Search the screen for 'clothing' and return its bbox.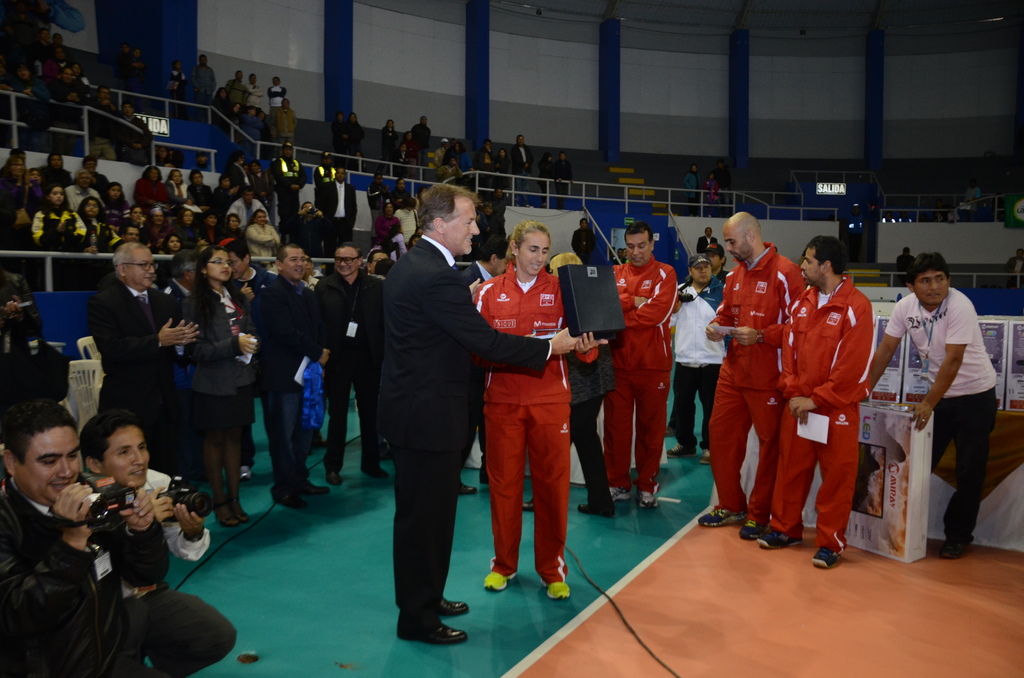
Found: <box>0,472,130,677</box>.
